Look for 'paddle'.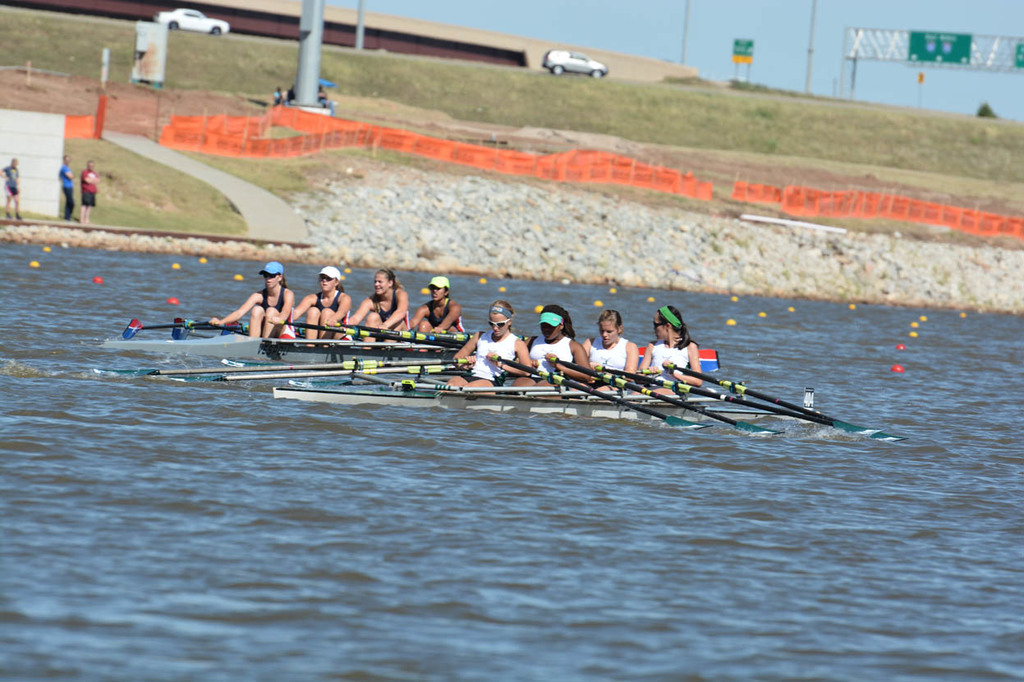
Found: l=602, t=367, r=840, b=430.
